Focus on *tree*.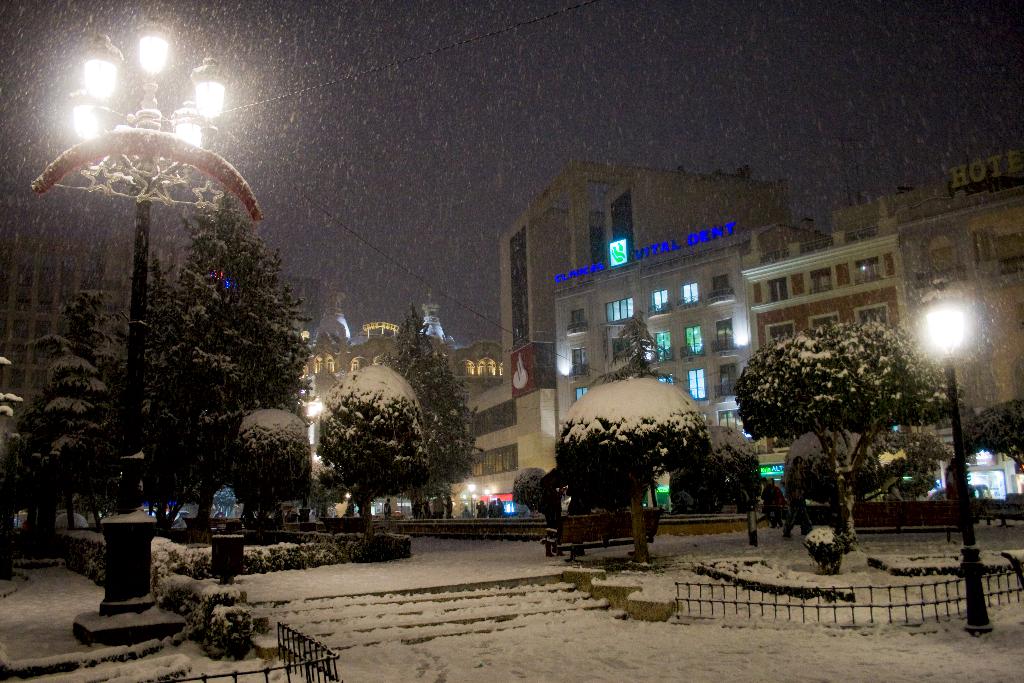
Focused at region(593, 306, 680, 383).
